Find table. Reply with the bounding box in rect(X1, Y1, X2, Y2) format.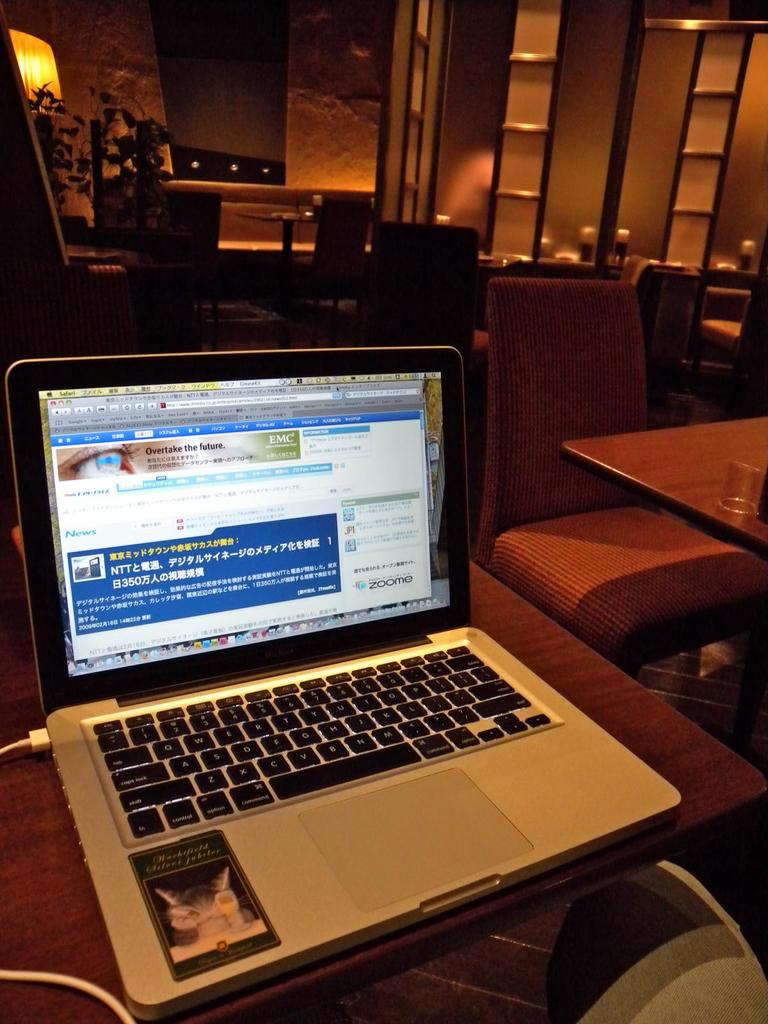
rect(0, 559, 767, 1023).
